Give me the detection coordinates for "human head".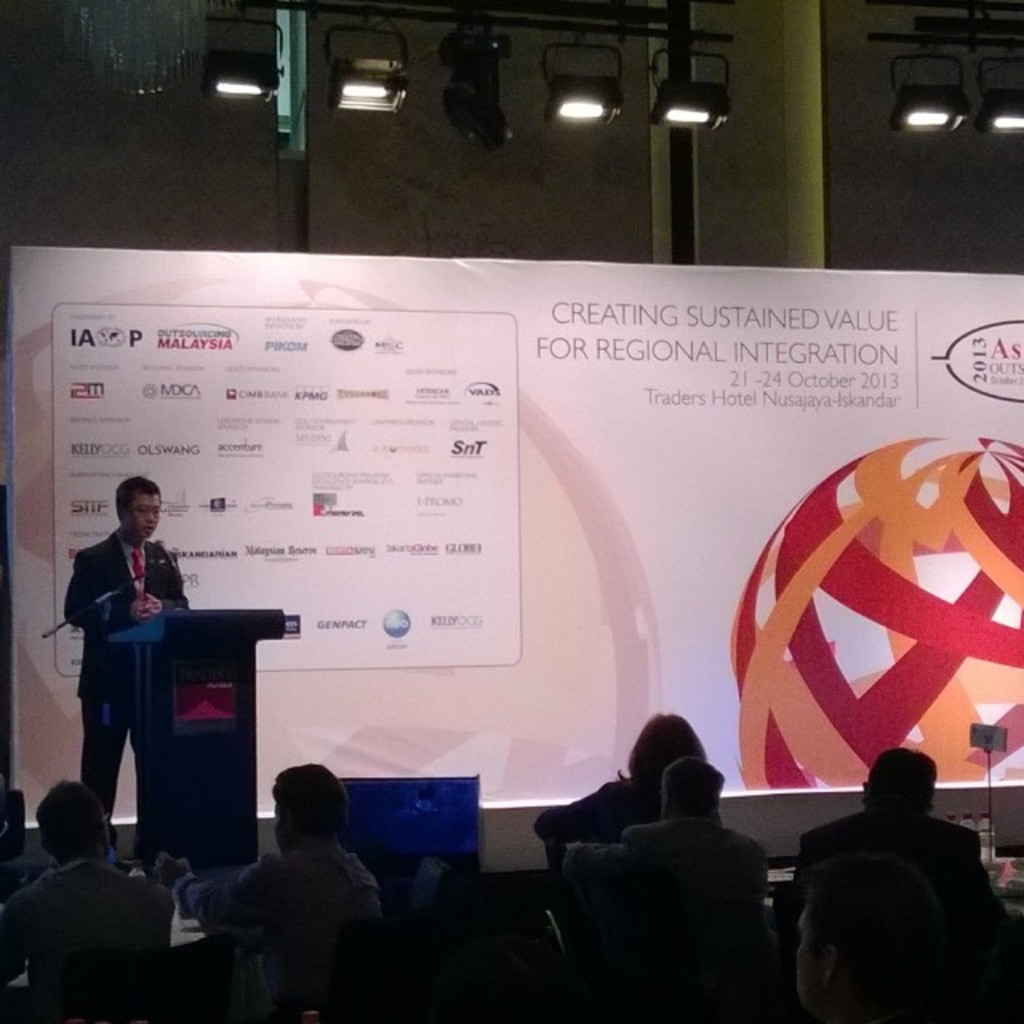
[x1=37, y1=779, x2=120, y2=866].
